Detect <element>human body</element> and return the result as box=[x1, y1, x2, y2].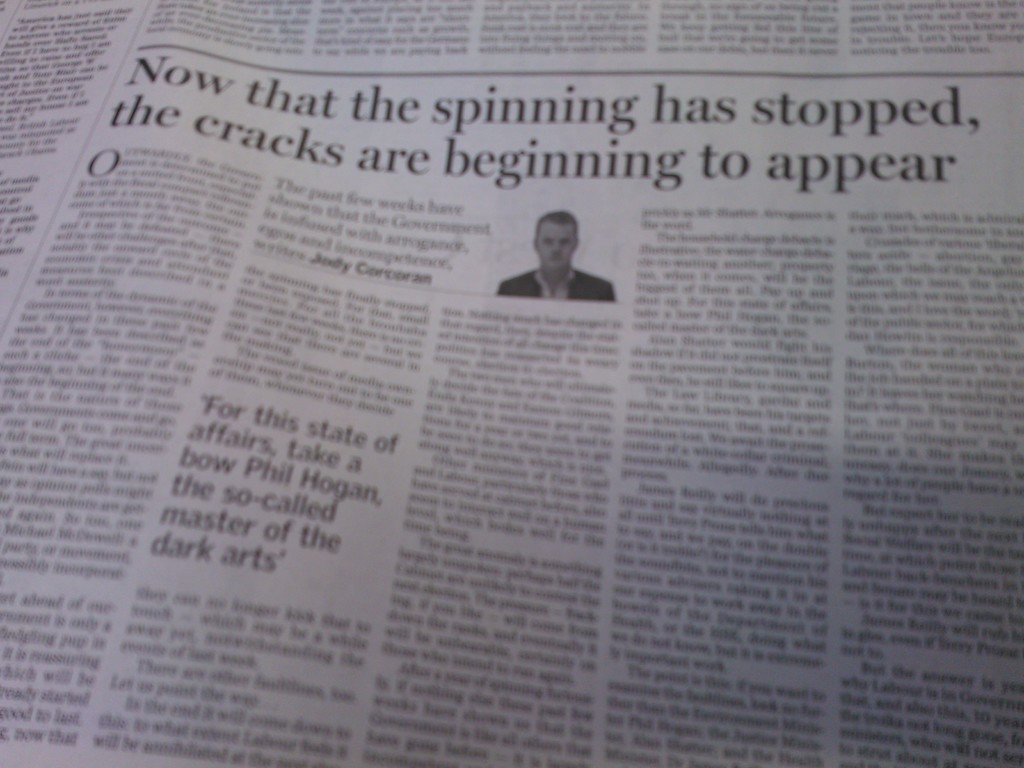
box=[504, 203, 609, 307].
